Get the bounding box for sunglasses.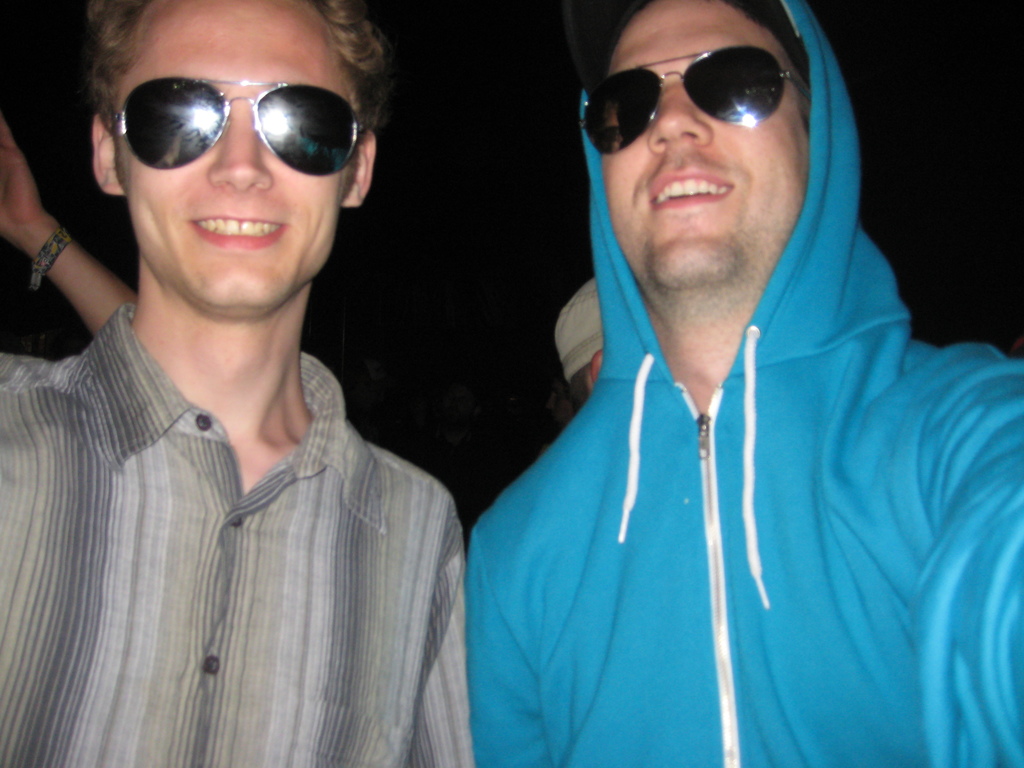
x1=107 y1=75 x2=371 y2=178.
